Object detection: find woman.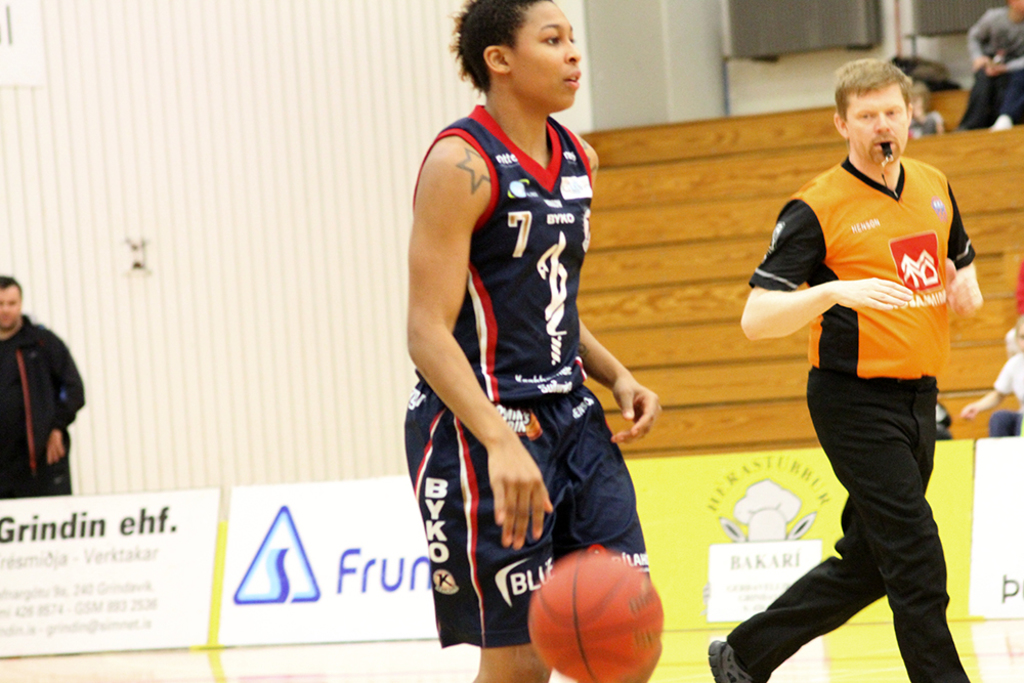
<region>399, 0, 666, 682</region>.
